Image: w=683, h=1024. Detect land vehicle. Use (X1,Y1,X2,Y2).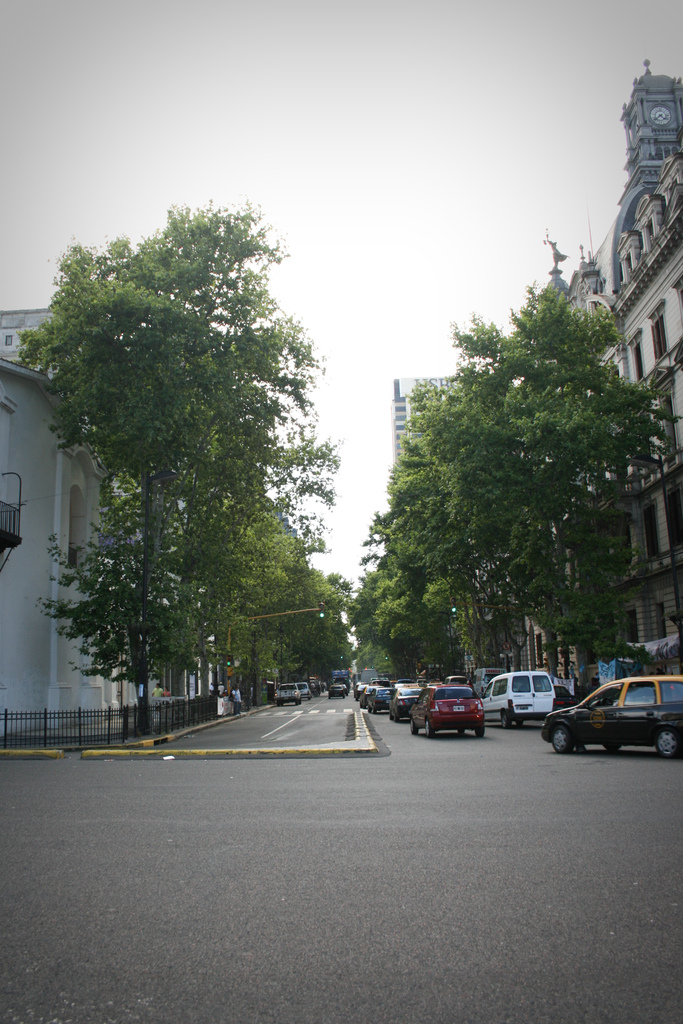
(483,673,556,736).
